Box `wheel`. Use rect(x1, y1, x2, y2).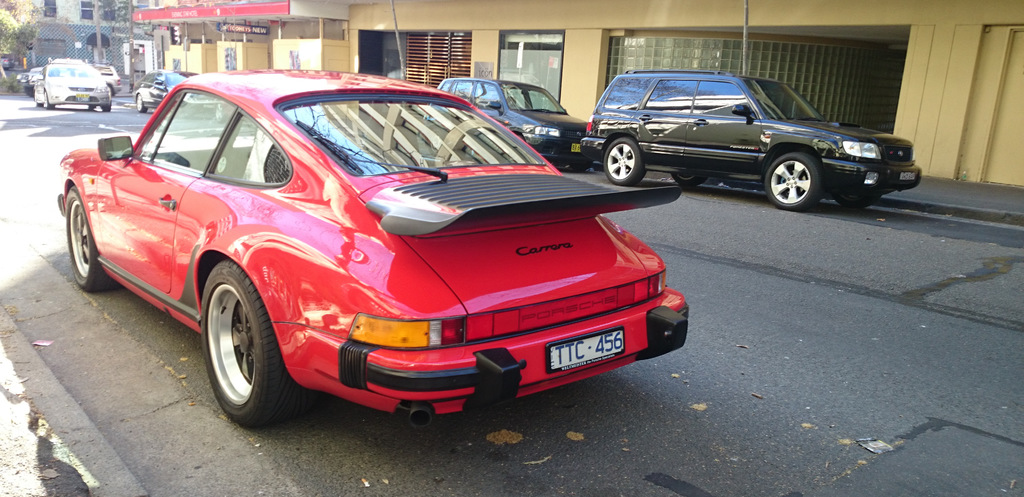
rect(44, 90, 54, 108).
